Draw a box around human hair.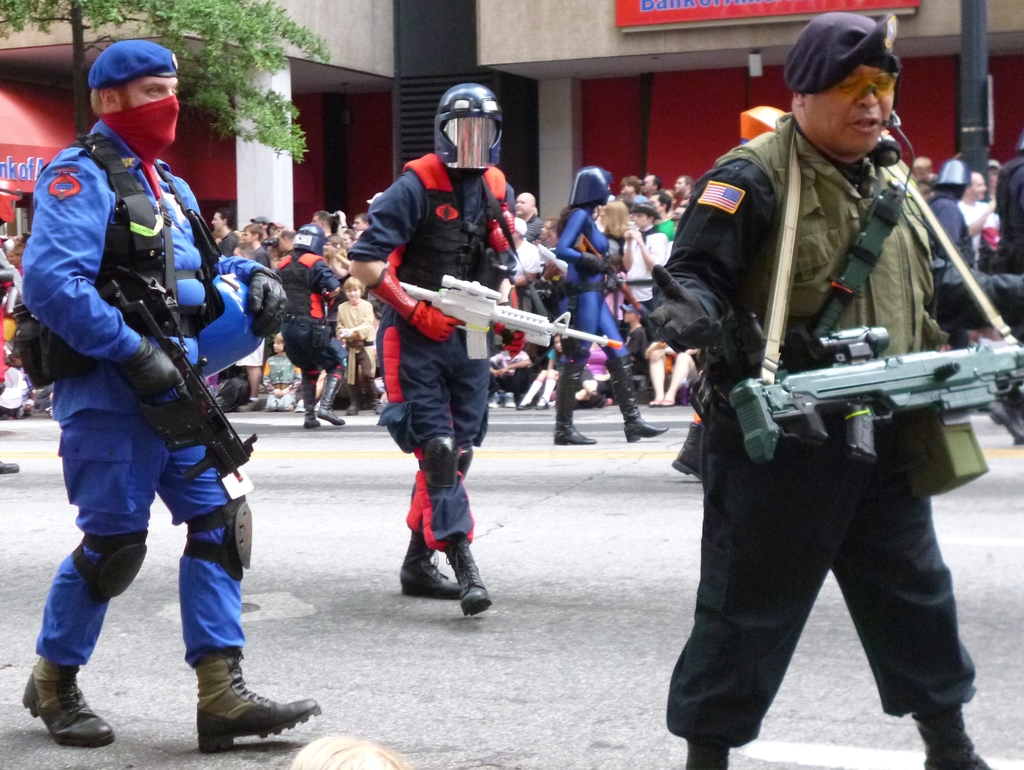
Rect(547, 213, 558, 228).
